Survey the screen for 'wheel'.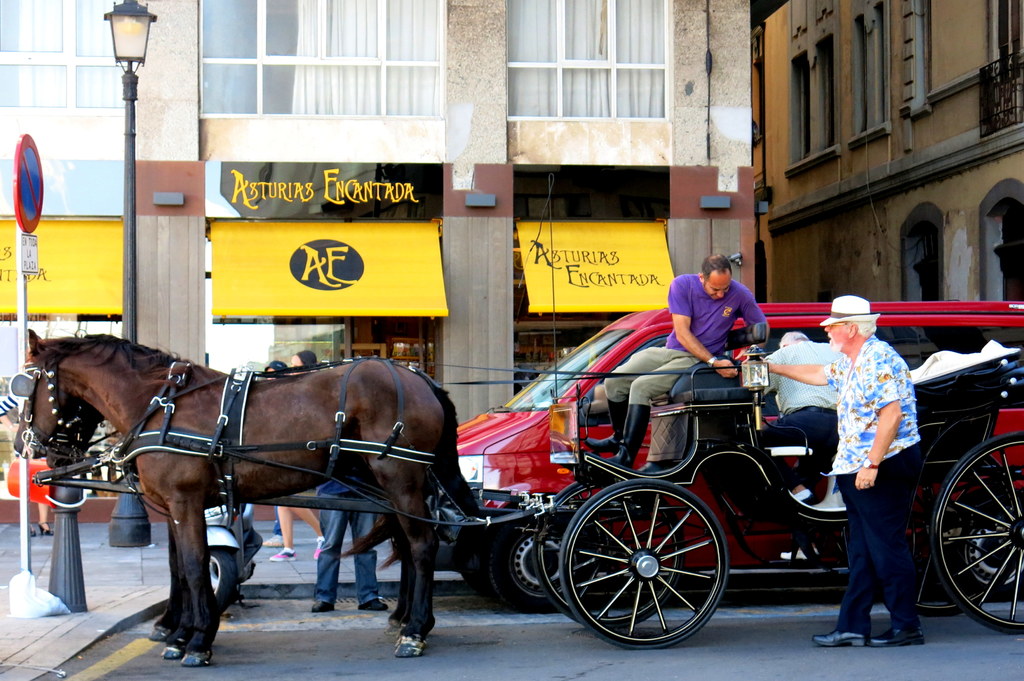
Survey found: l=207, t=548, r=237, b=612.
